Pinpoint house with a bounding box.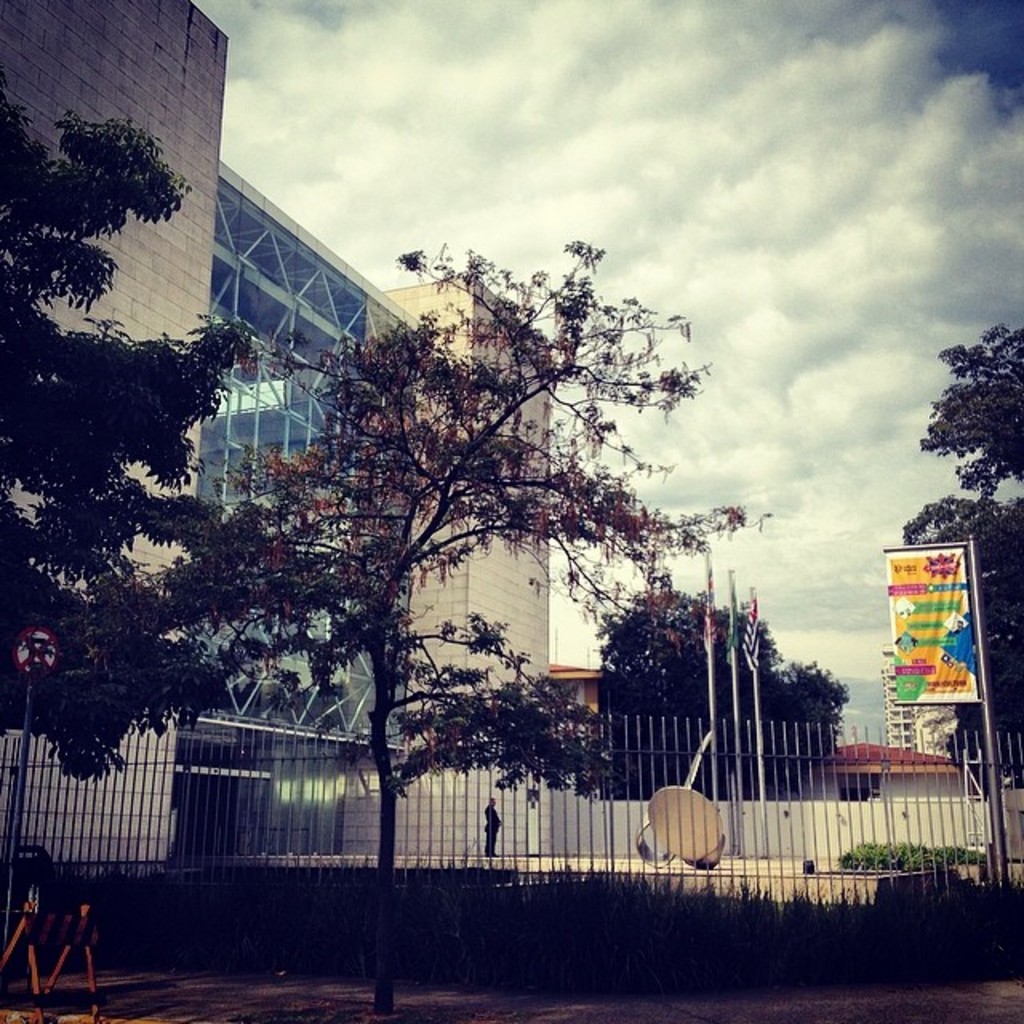
select_region(882, 650, 958, 752).
